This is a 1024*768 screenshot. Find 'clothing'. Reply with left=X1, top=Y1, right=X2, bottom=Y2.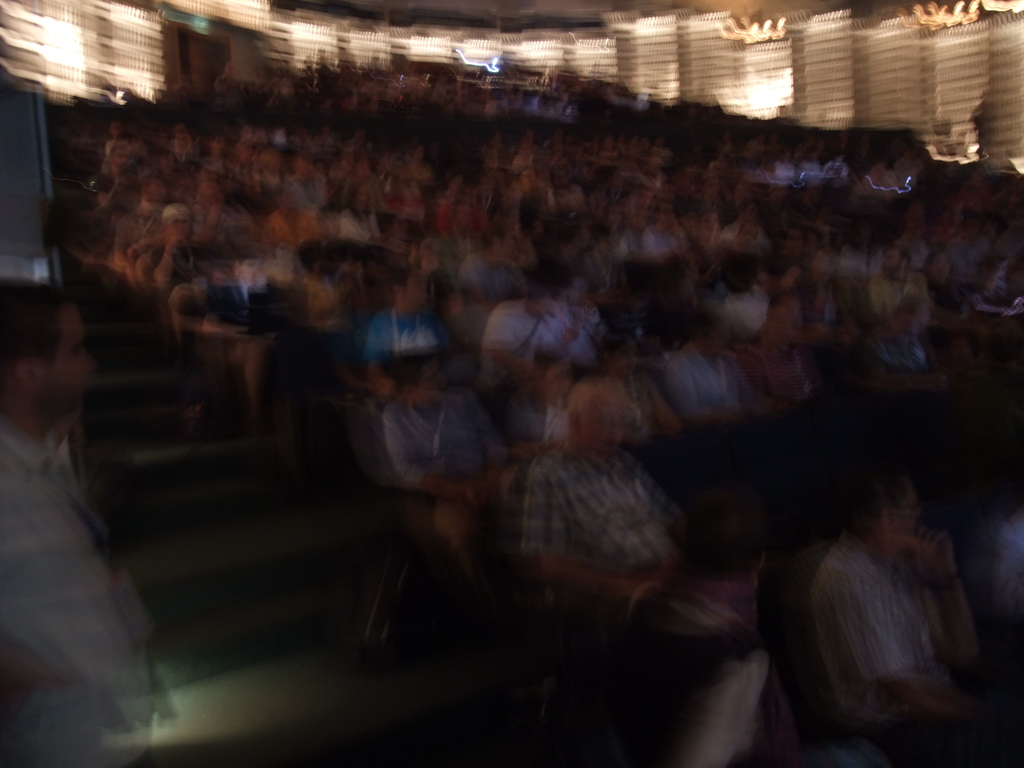
left=707, top=288, right=765, bottom=331.
